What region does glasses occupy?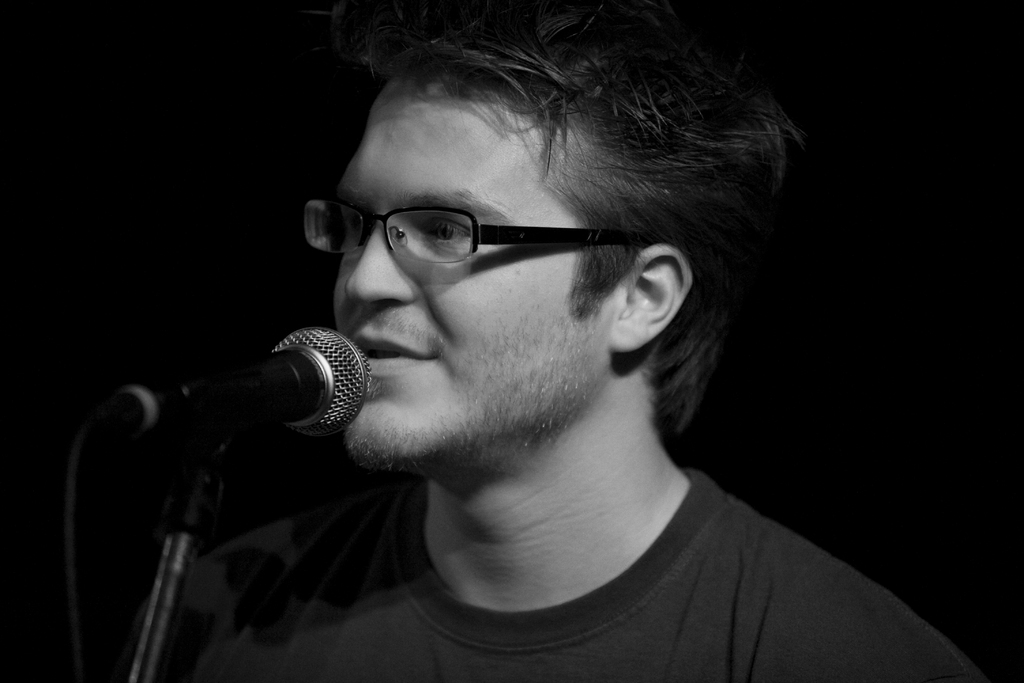
<bbox>301, 207, 664, 268</bbox>.
